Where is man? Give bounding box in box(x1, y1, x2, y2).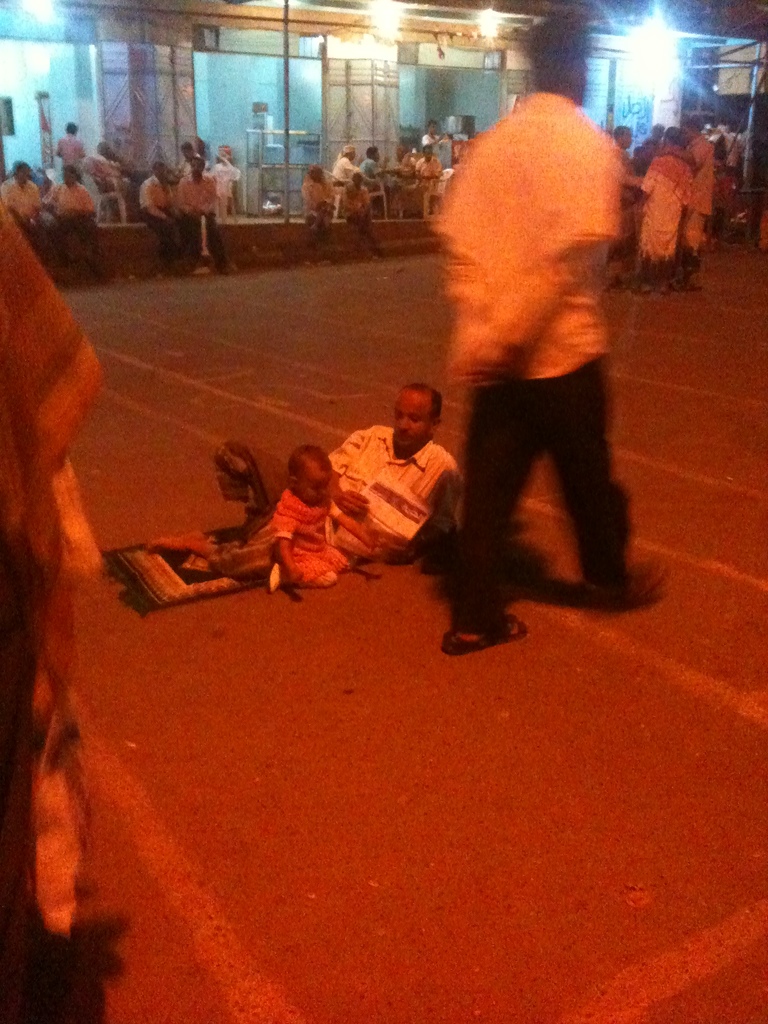
box(401, 81, 684, 666).
